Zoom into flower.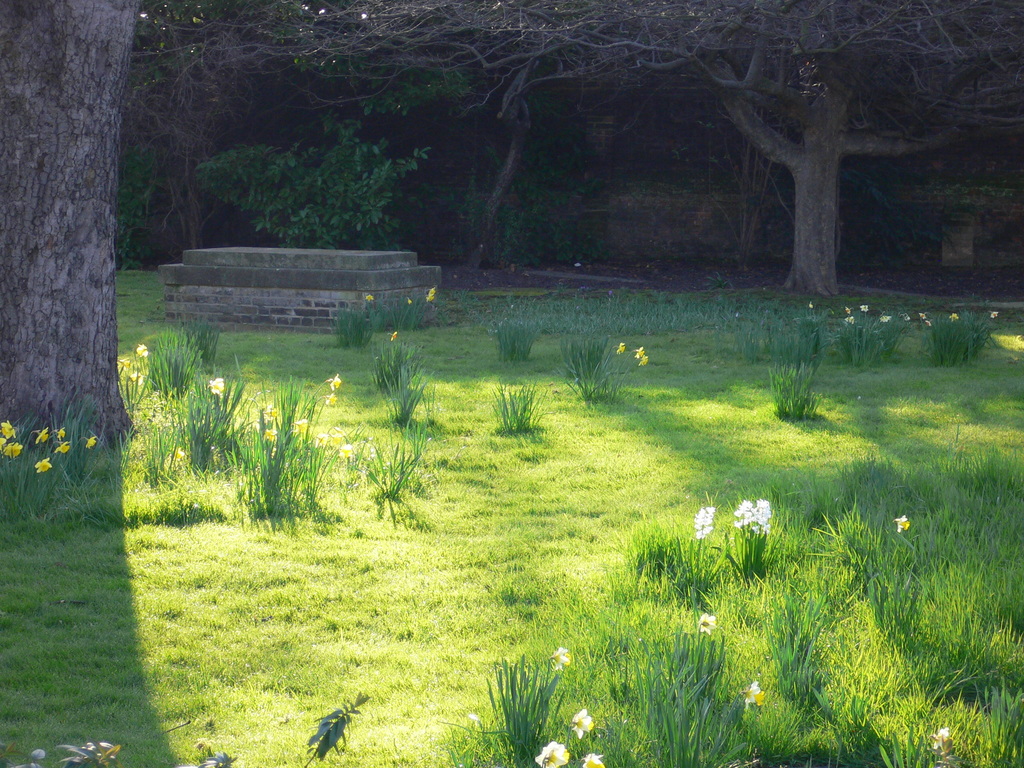
Zoom target: (left=86, top=435, right=97, bottom=448).
